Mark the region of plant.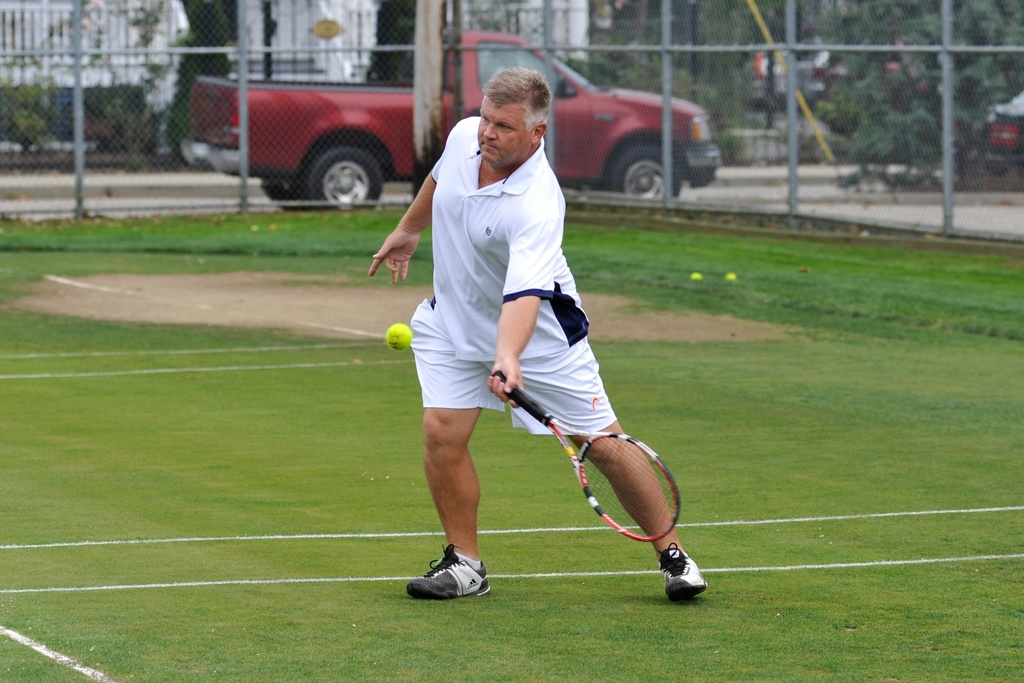
Region: [x1=552, y1=34, x2=748, y2=177].
